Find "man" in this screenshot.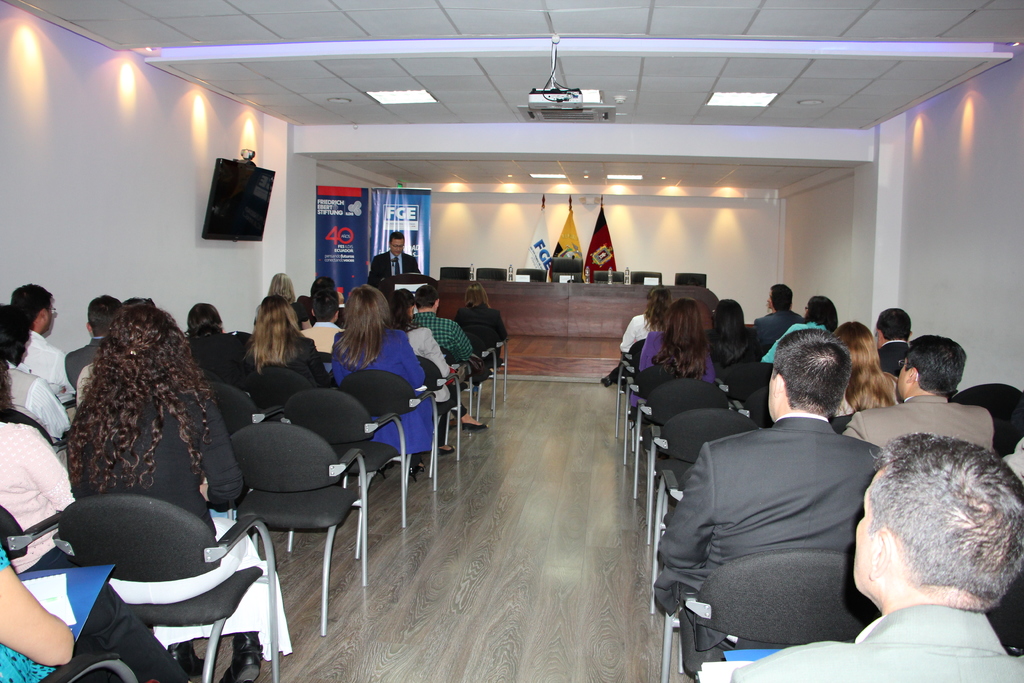
The bounding box for "man" is [842, 336, 995, 454].
